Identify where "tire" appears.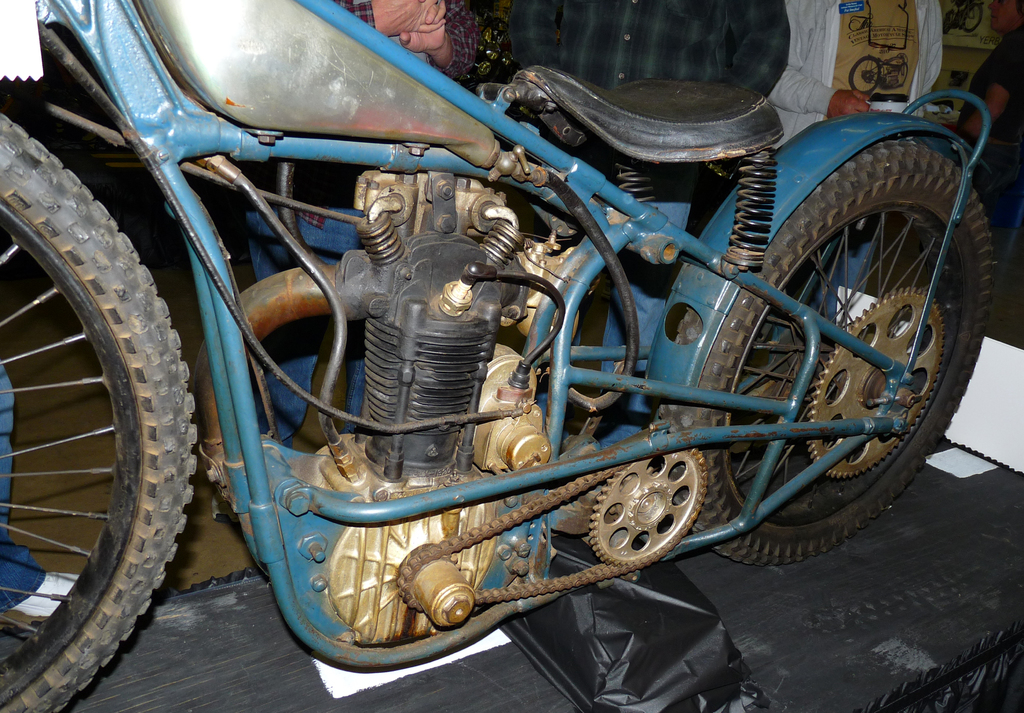
Appears at [x1=0, y1=94, x2=193, y2=707].
